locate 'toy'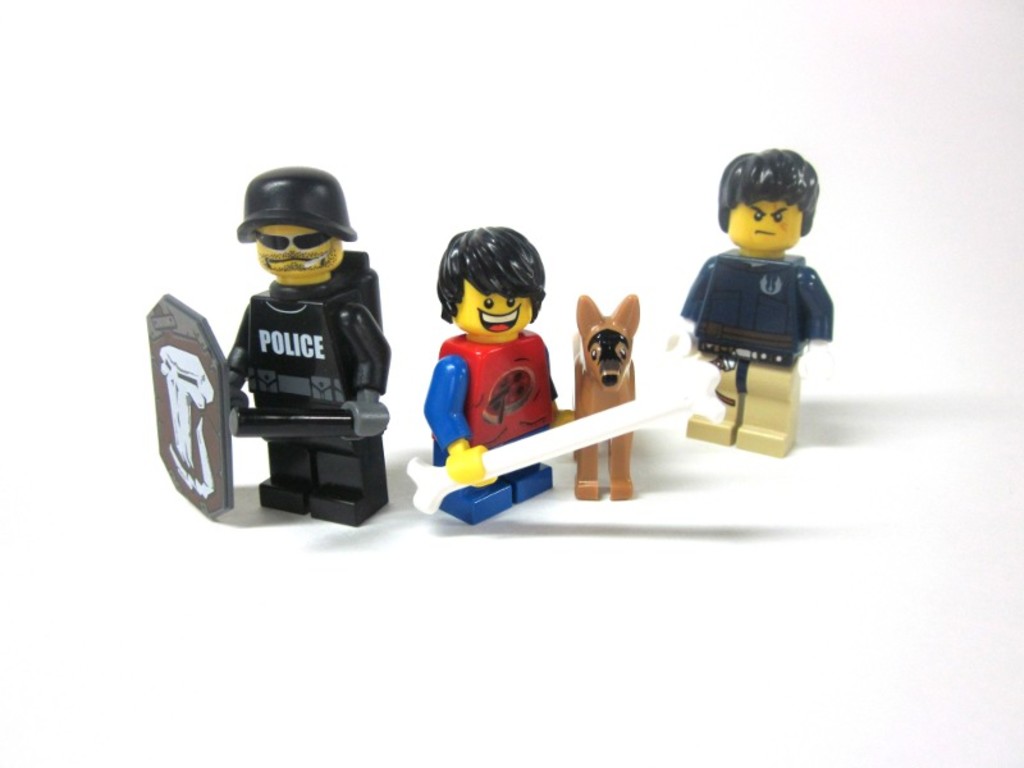
region(571, 291, 643, 506)
